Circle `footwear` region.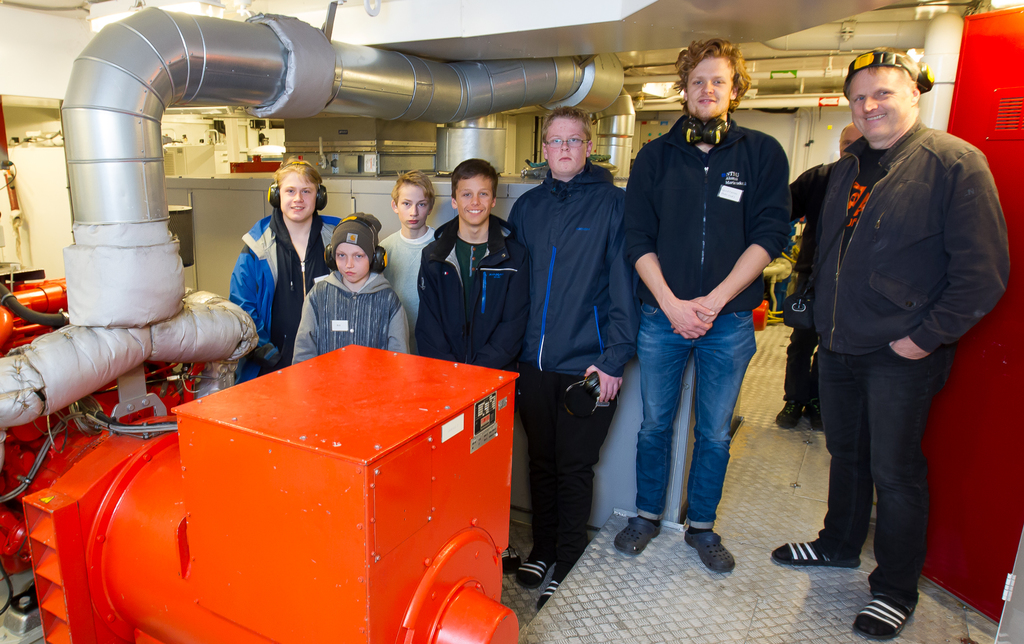
Region: <bbox>847, 593, 922, 641</bbox>.
